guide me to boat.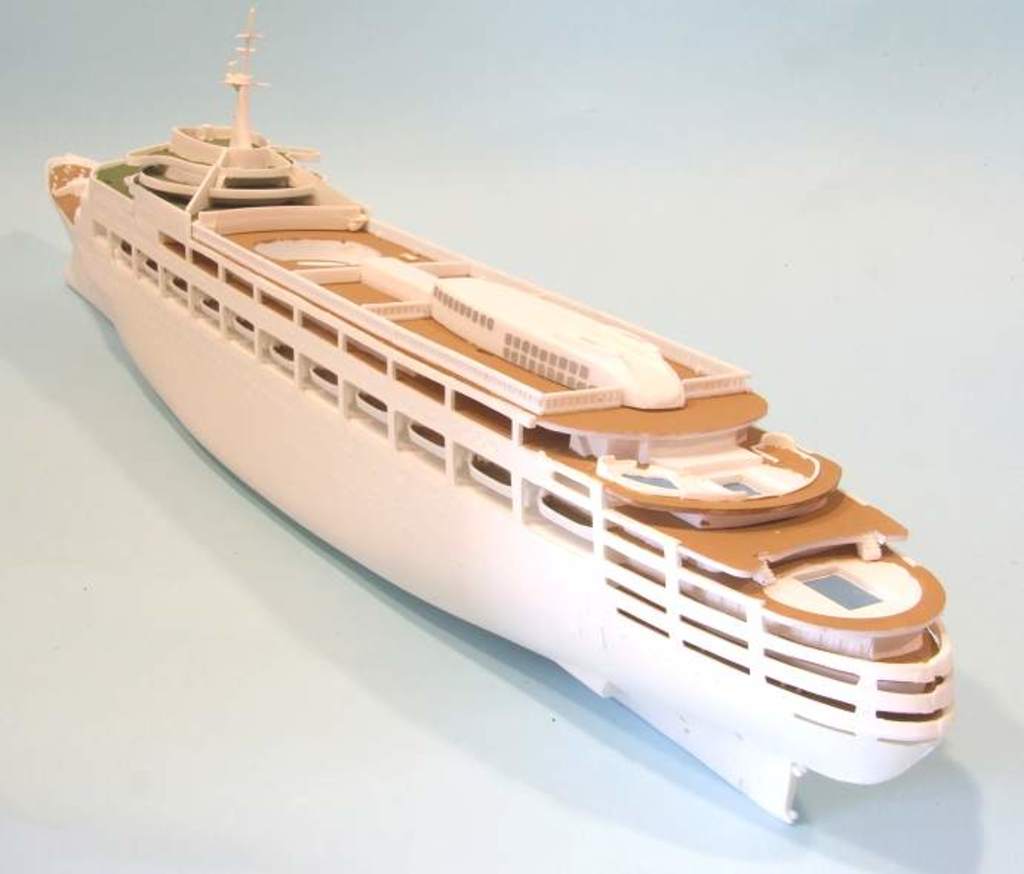
Guidance: pyautogui.locateOnScreen(16, 84, 969, 788).
